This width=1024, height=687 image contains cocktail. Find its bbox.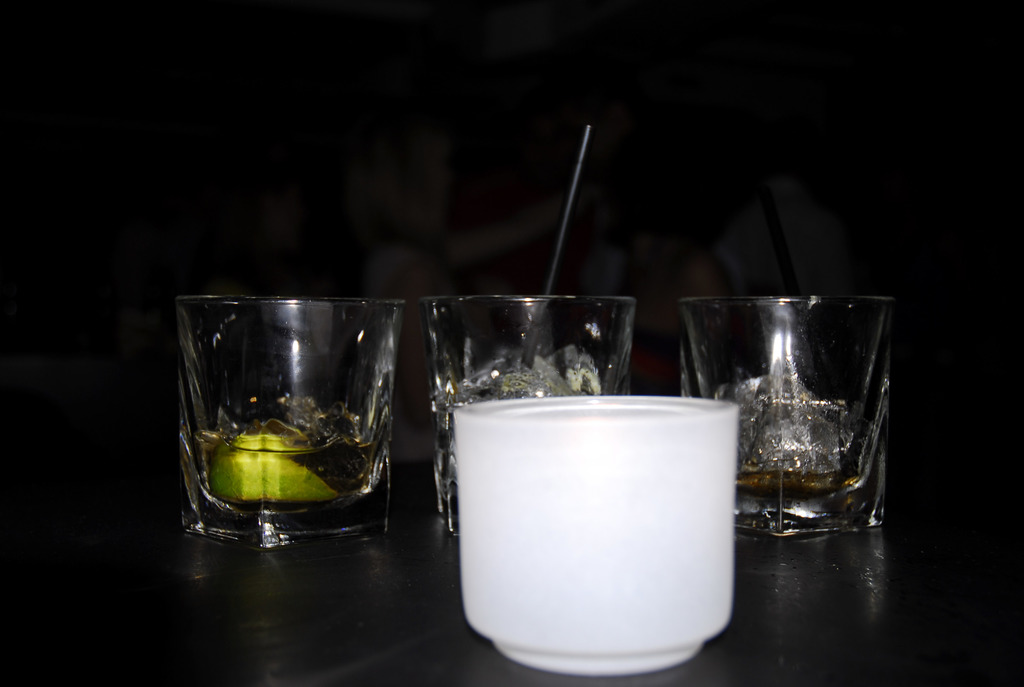
x1=168 y1=291 x2=412 y2=555.
